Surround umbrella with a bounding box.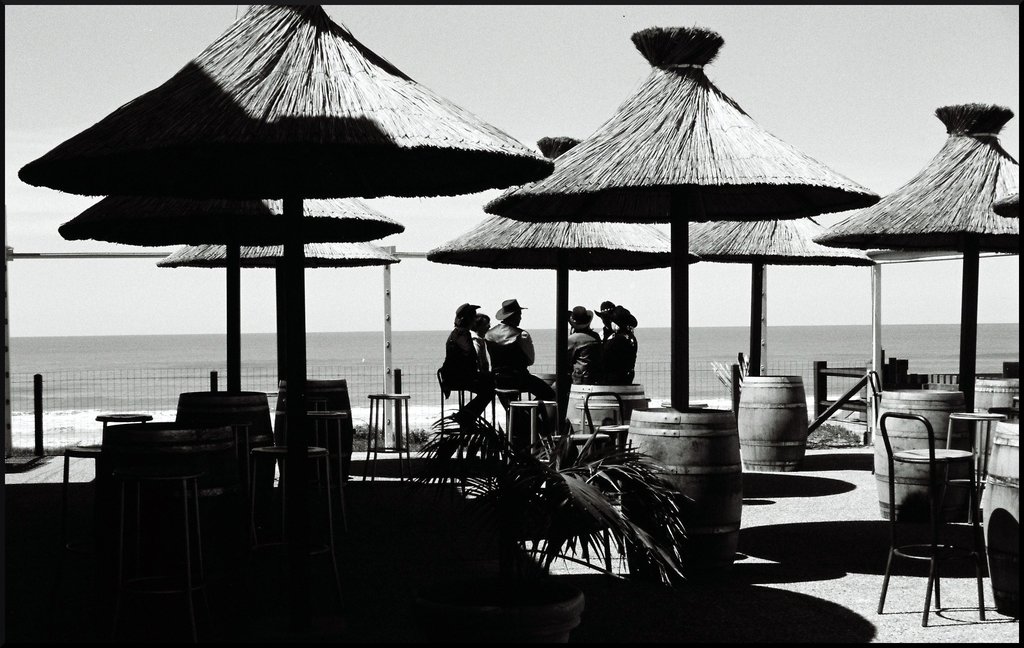
x1=17, y1=1, x2=548, y2=388.
